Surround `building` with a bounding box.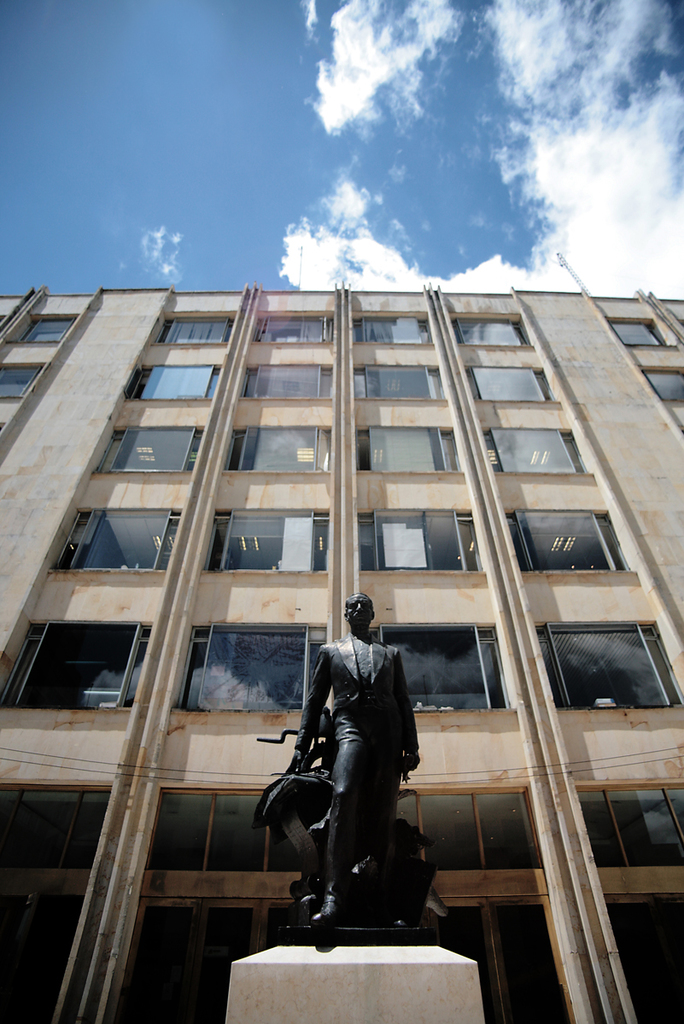
<bbox>0, 256, 683, 1023</bbox>.
